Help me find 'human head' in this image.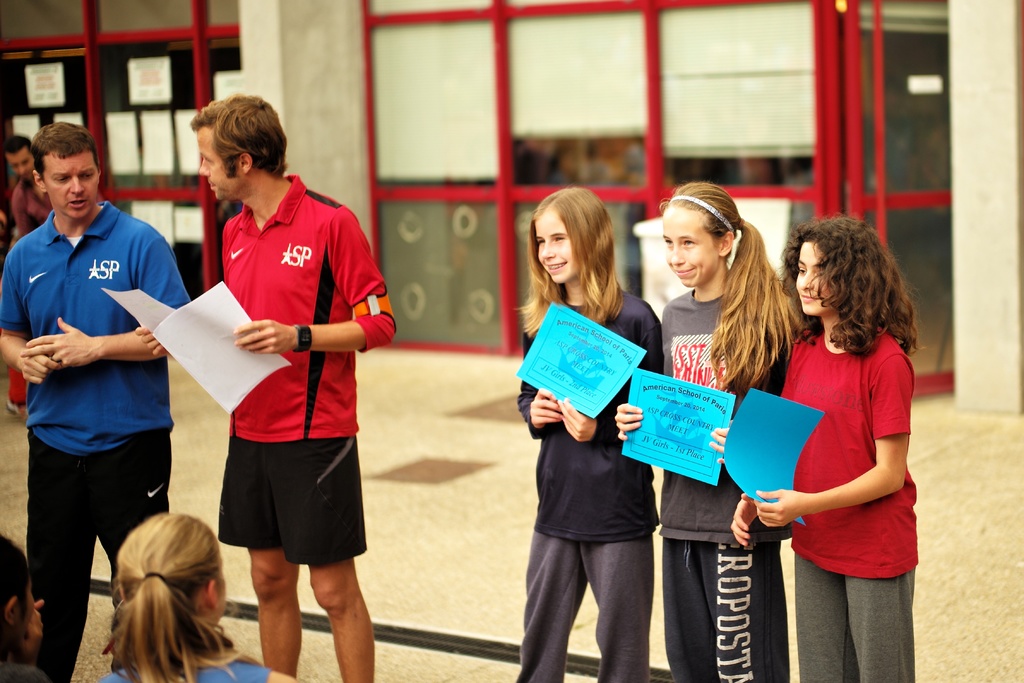
Found it: 0,133,33,186.
